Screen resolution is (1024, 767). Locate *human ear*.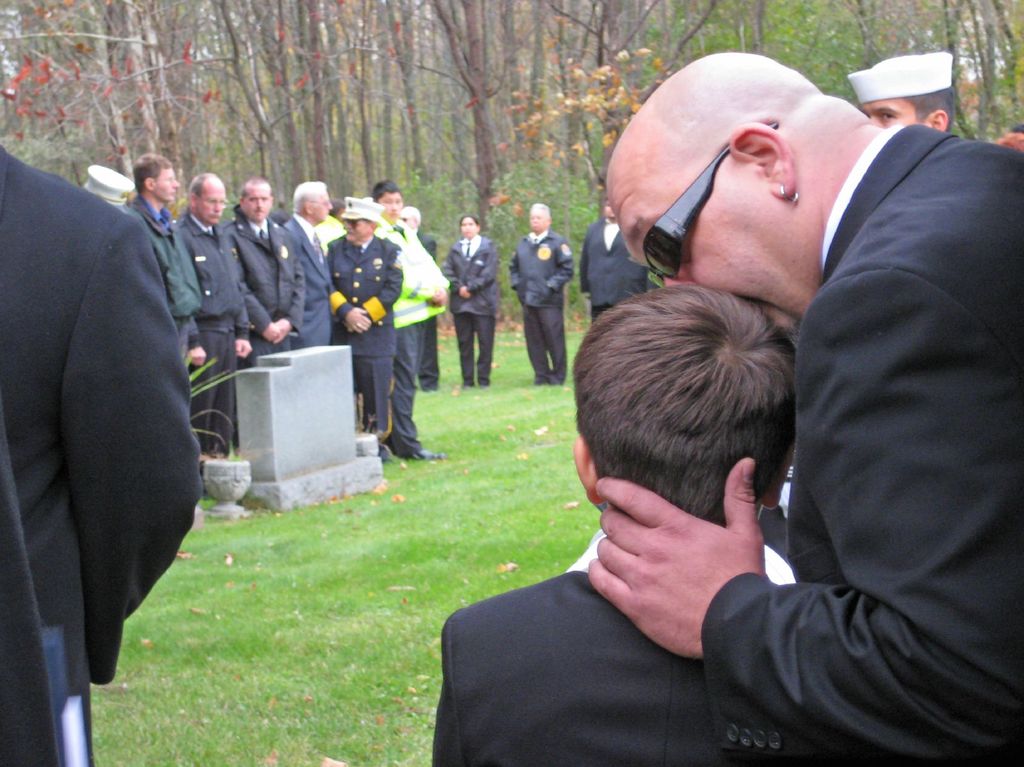
(x1=239, y1=195, x2=244, y2=206).
